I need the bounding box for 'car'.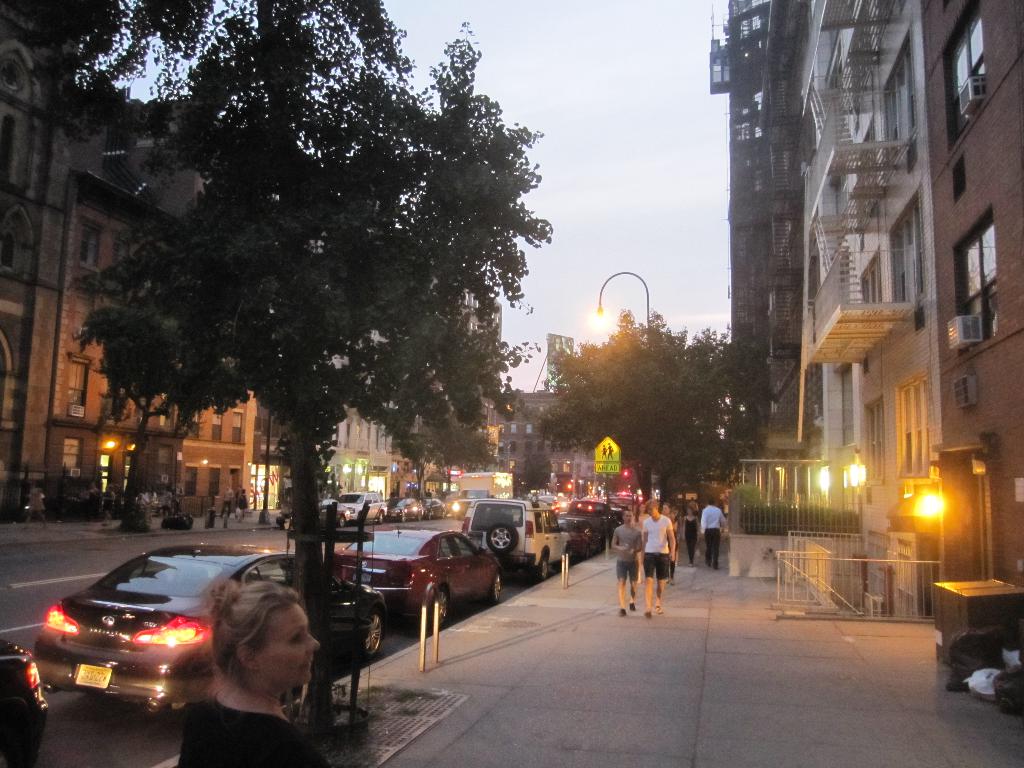
Here it is: 335/487/387/525.
